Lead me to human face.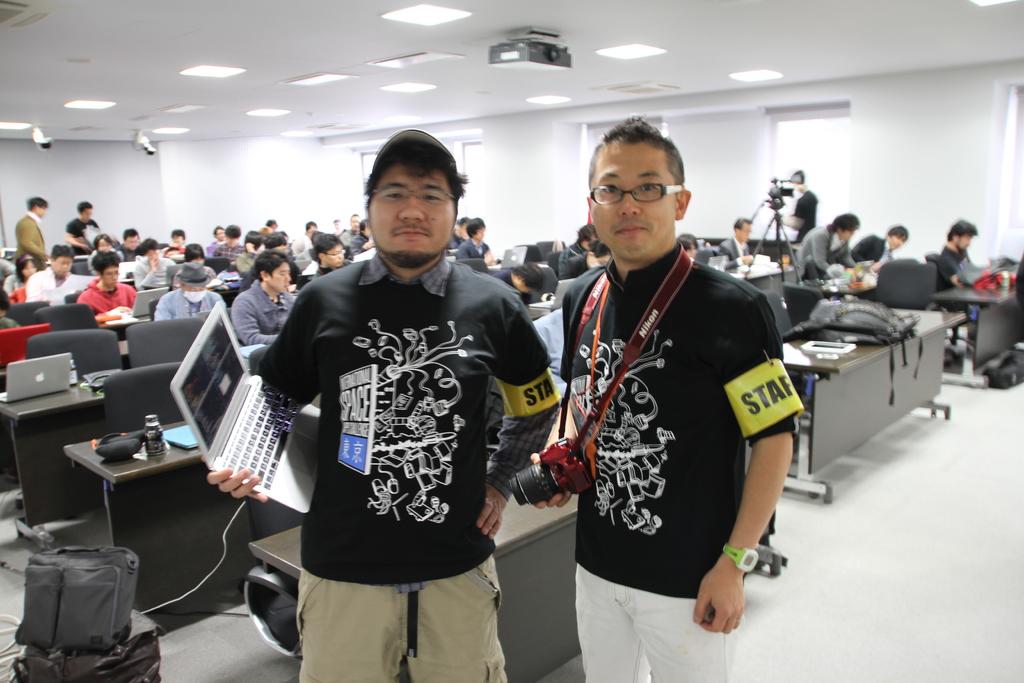
Lead to Rect(369, 162, 452, 261).
